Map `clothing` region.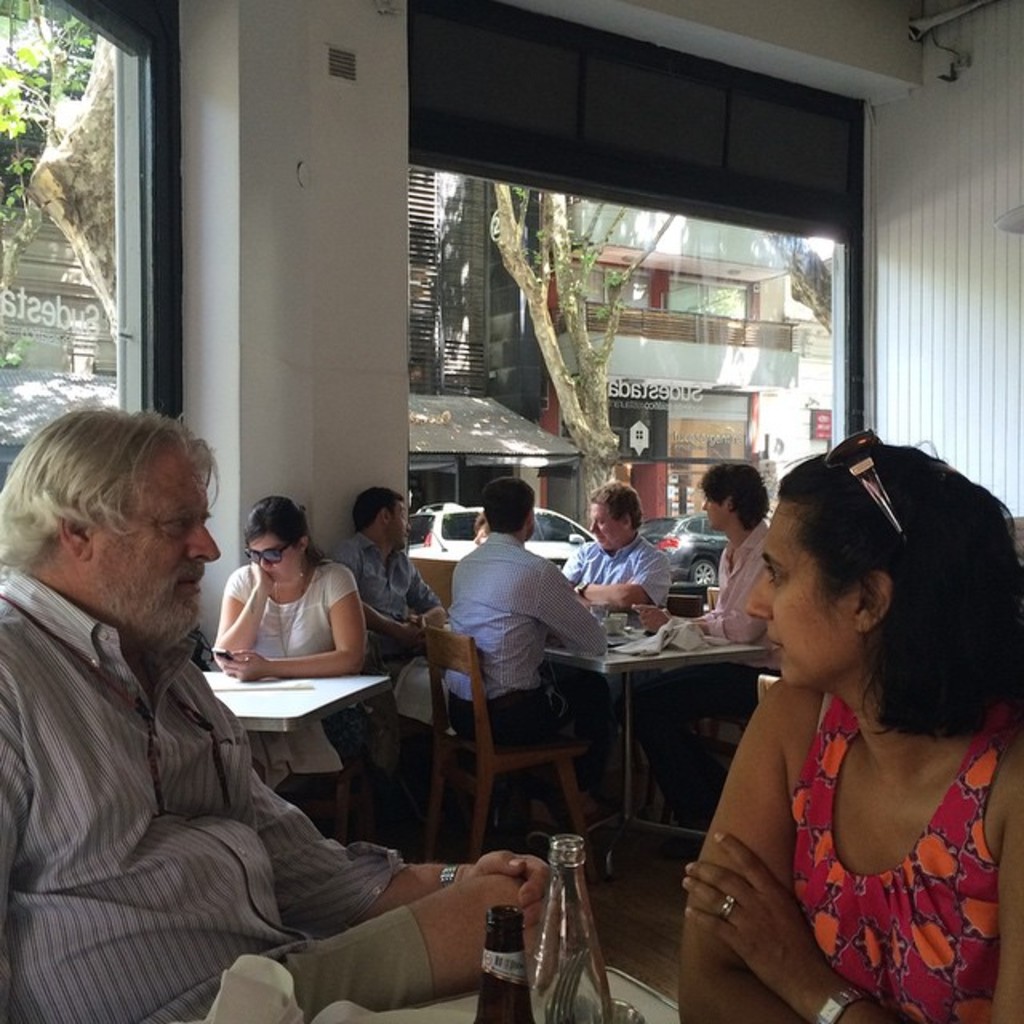
Mapped to {"left": 642, "top": 526, "right": 763, "bottom": 814}.
